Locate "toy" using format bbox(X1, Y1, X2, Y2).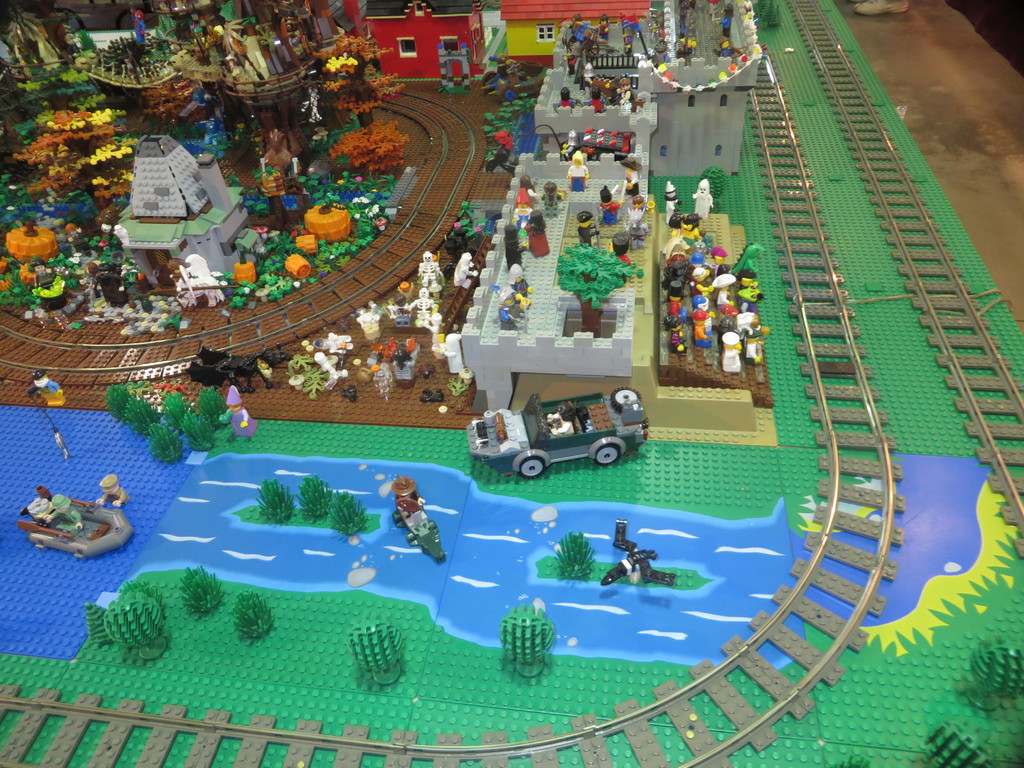
bbox(195, 385, 231, 423).
